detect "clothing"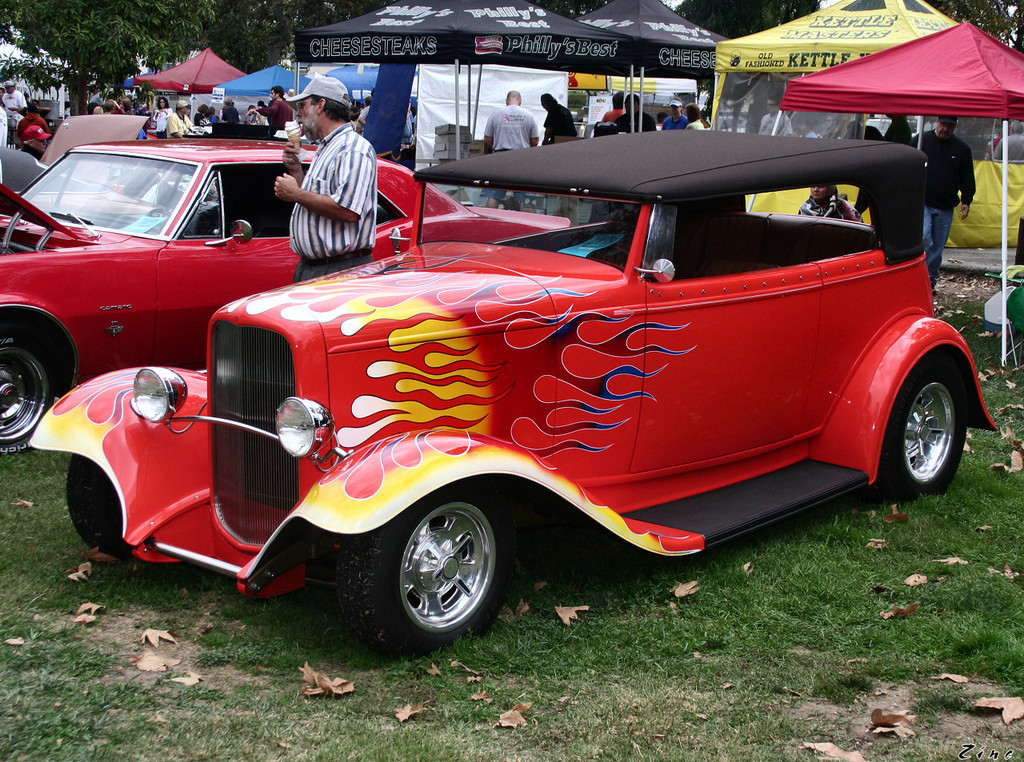
region(611, 109, 654, 128)
